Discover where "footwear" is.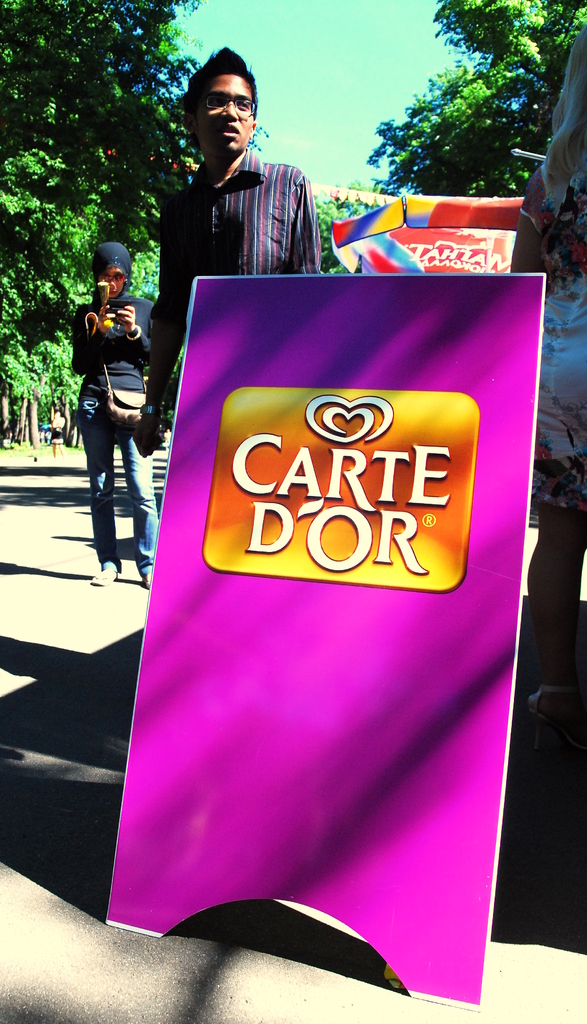
Discovered at 91, 568, 118, 587.
